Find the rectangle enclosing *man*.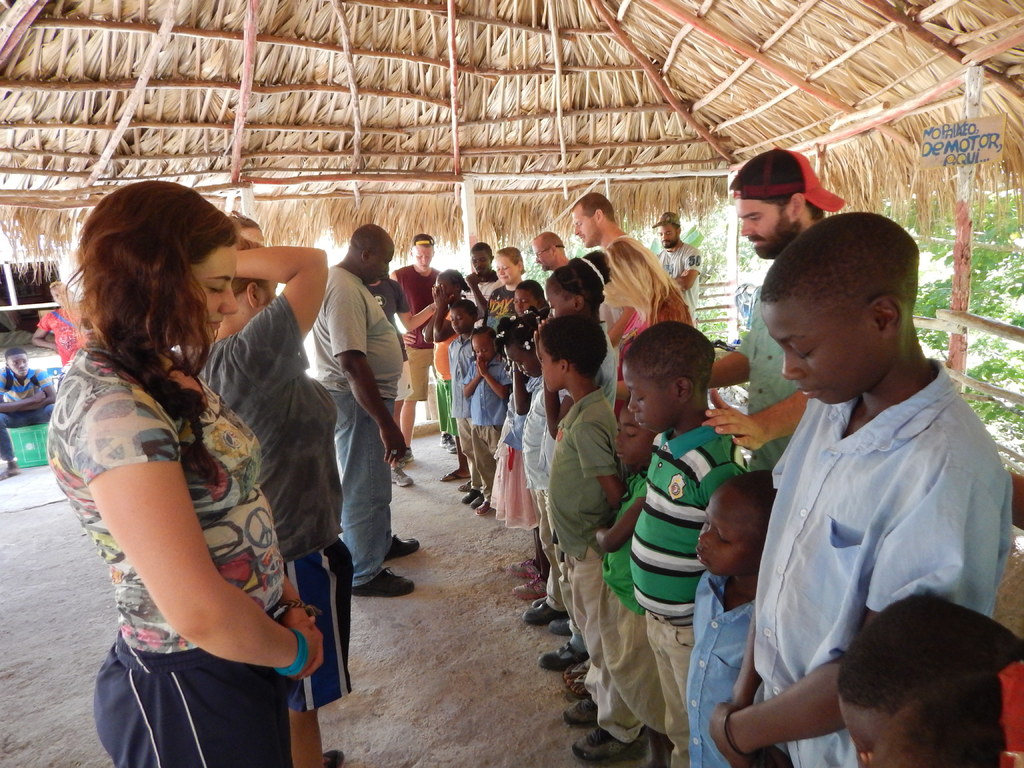
[left=564, top=197, right=644, bottom=315].
